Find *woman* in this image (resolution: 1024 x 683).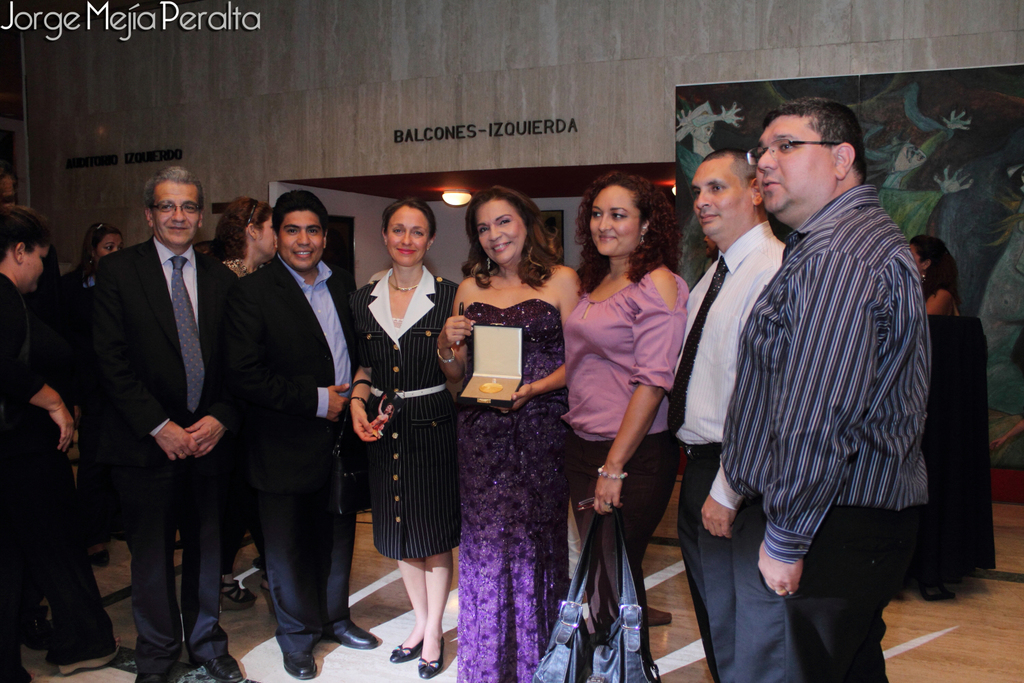
rect(334, 208, 465, 658).
